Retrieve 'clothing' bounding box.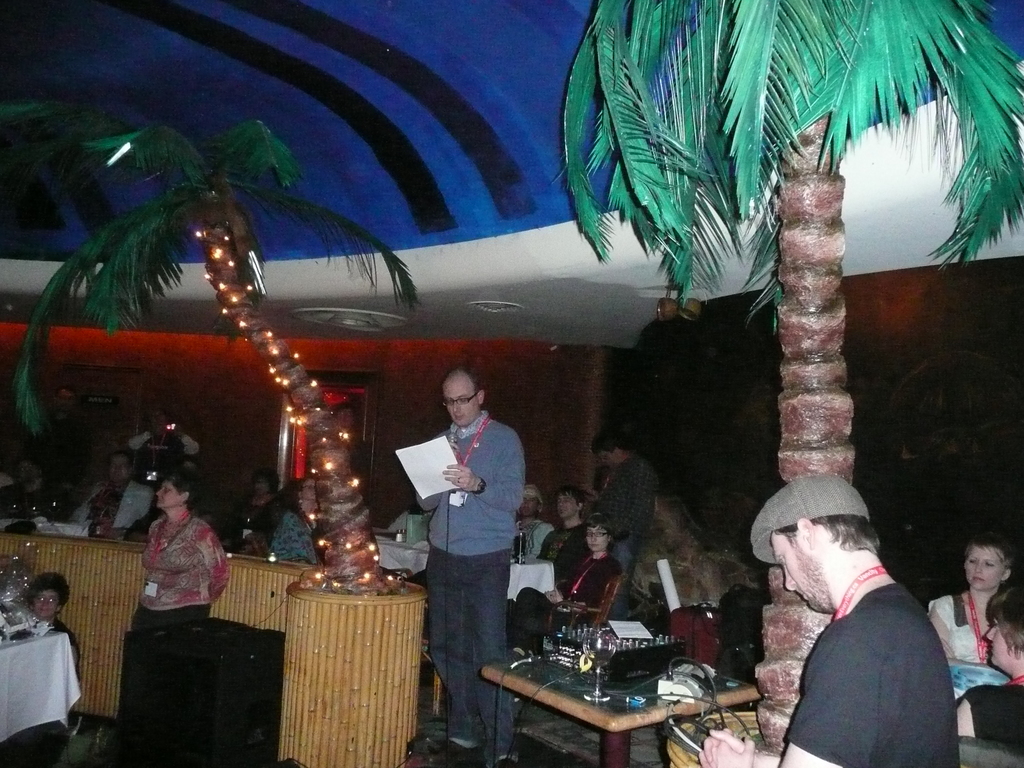
Bounding box: [133,505,231,640].
